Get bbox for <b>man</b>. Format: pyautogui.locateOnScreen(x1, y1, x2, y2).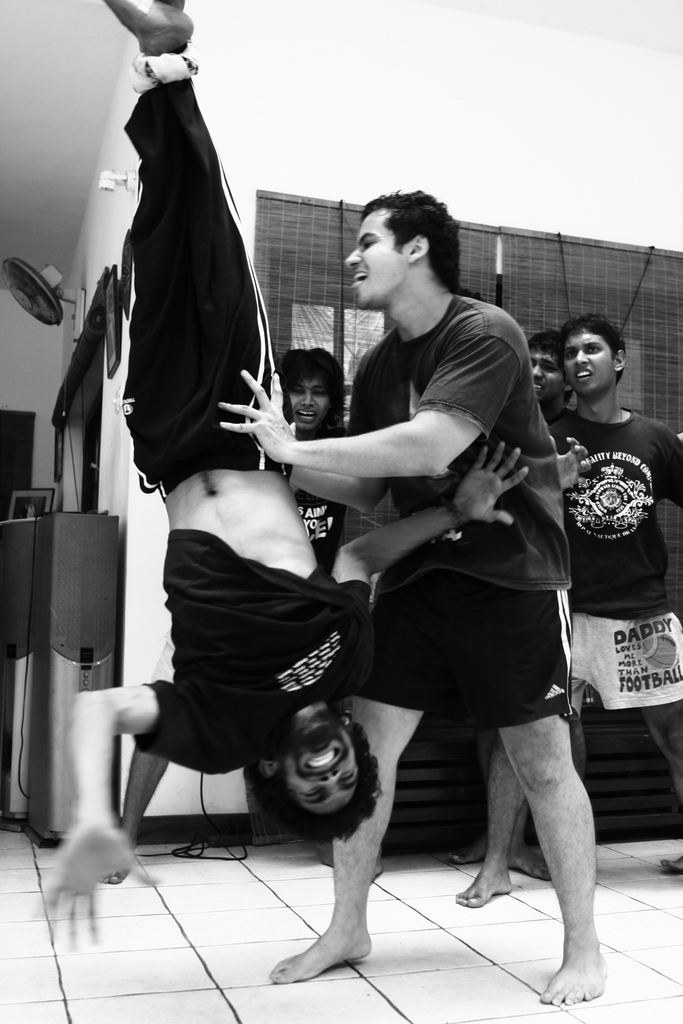
pyautogui.locateOnScreen(217, 188, 611, 1009).
